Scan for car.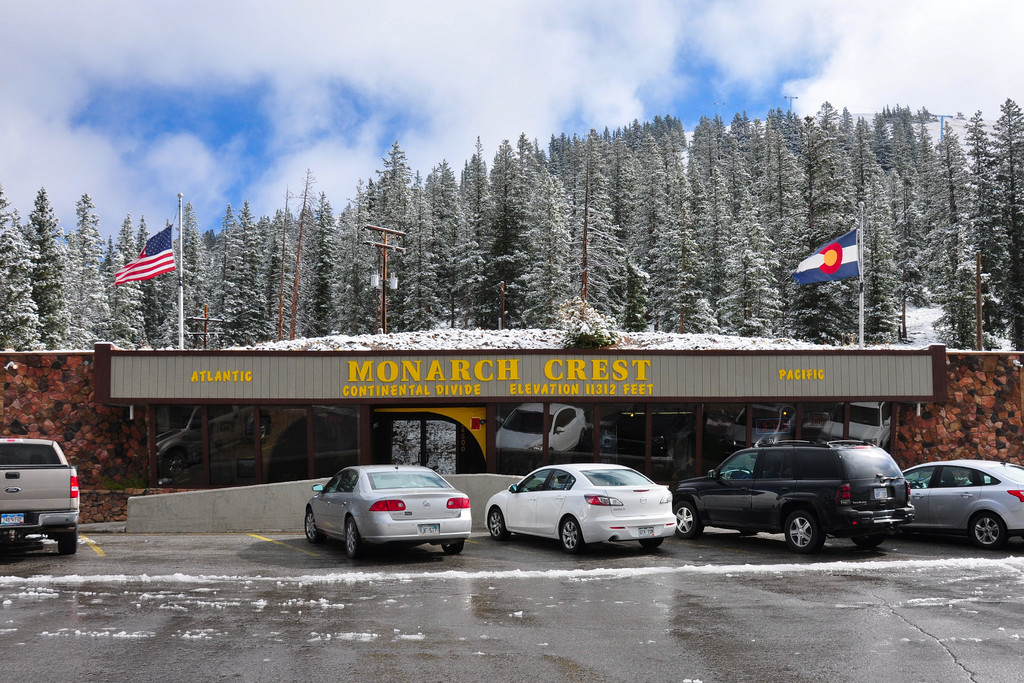
Scan result: left=486, top=464, right=679, bottom=555.
